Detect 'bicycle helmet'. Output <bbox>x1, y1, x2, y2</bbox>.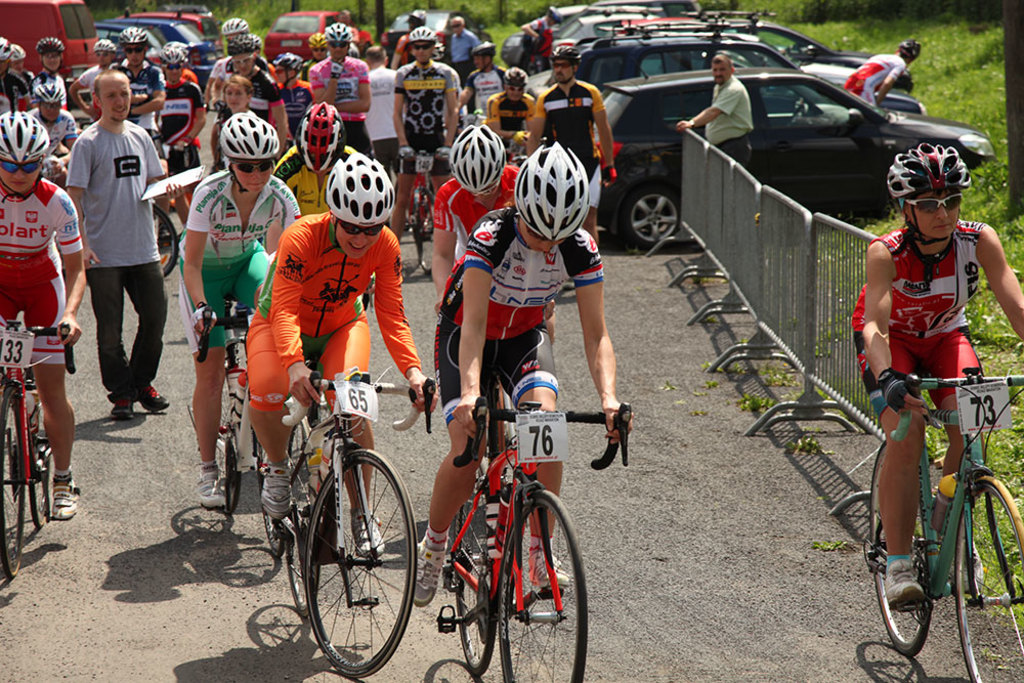
<bbox>40, 74, 66, 99</bbox>.
